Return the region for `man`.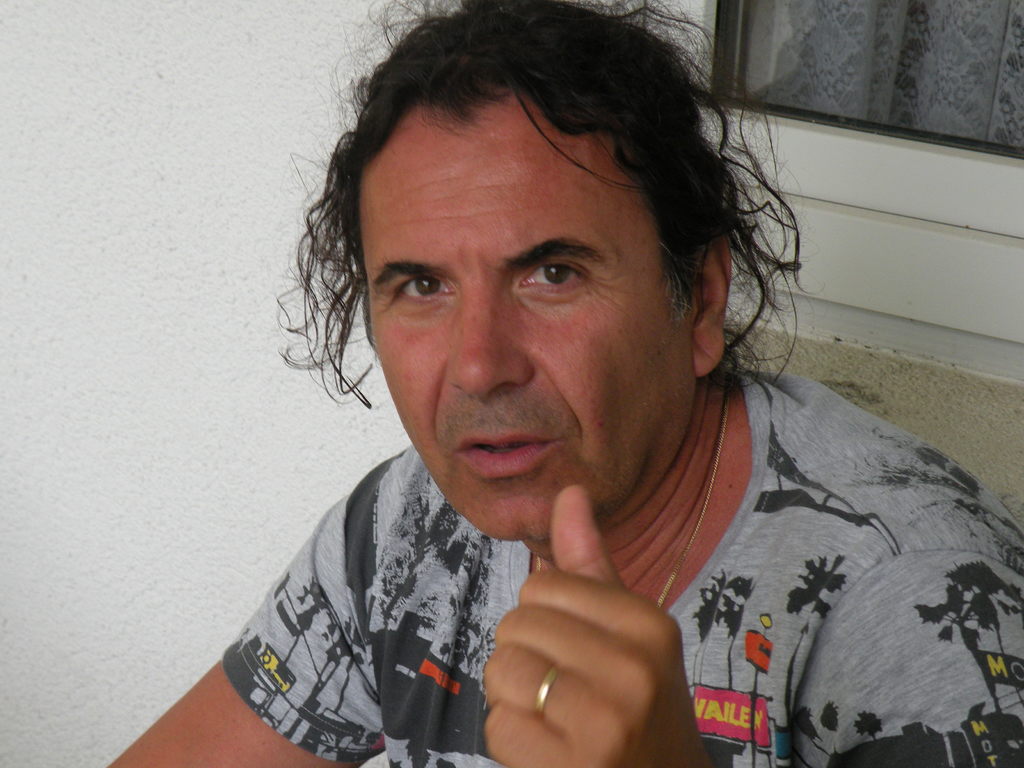
147 25 987 756.
